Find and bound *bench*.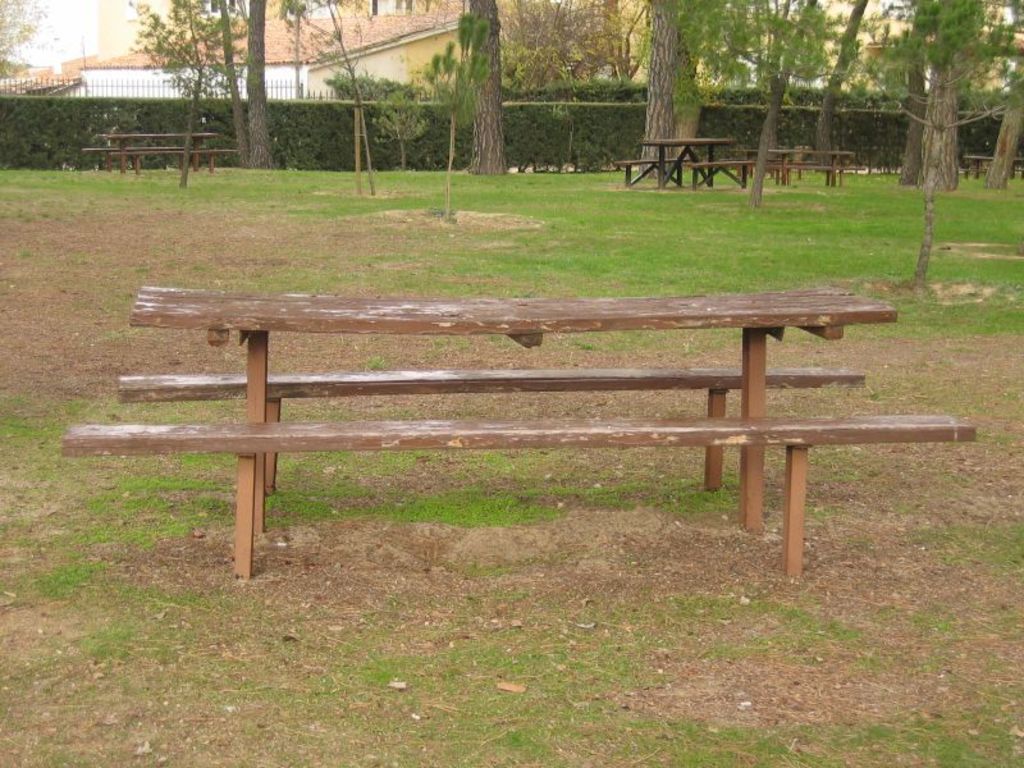
Bound: box(616, 138, 756, 193).
